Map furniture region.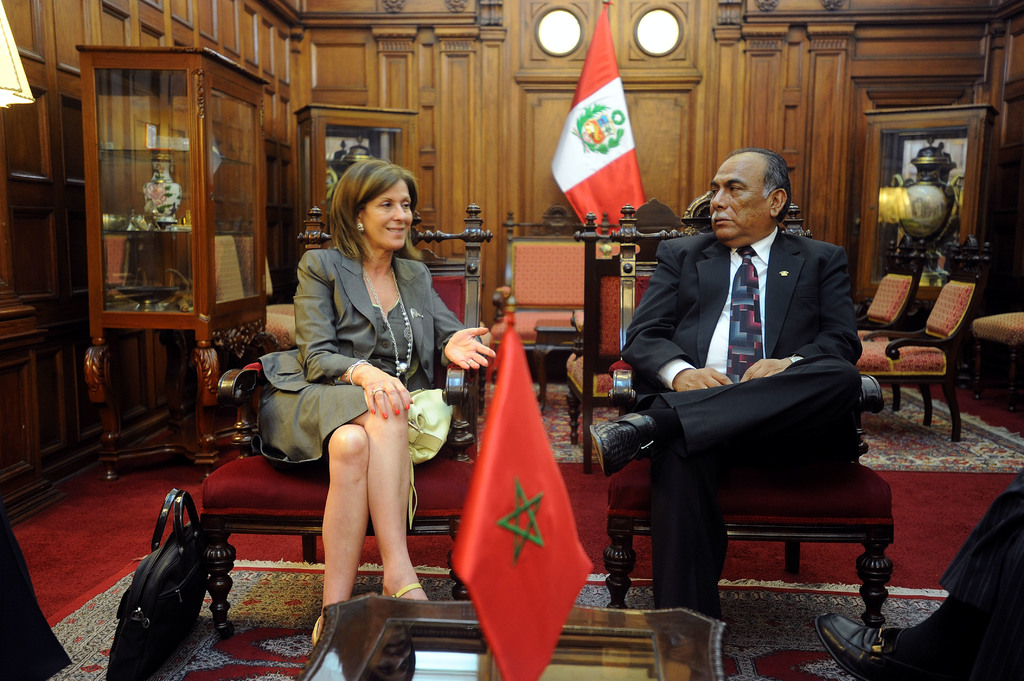
Mapped to select_region(497, 209, 614, 405).
